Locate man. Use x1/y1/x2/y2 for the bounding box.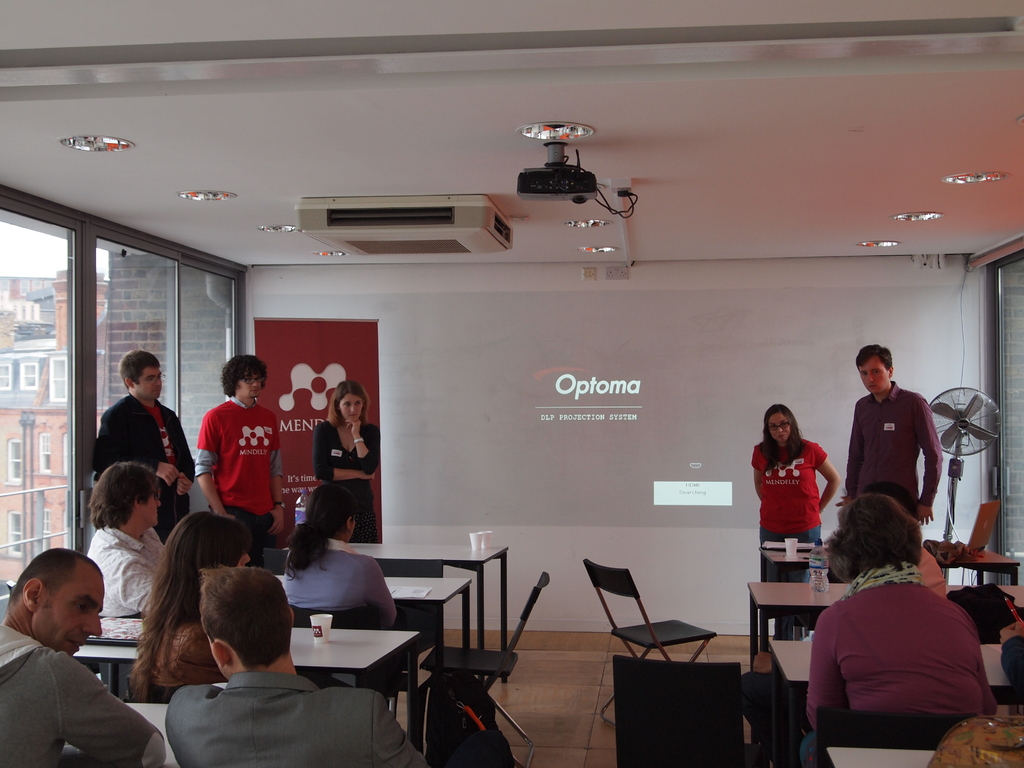
164/566/431/767.
